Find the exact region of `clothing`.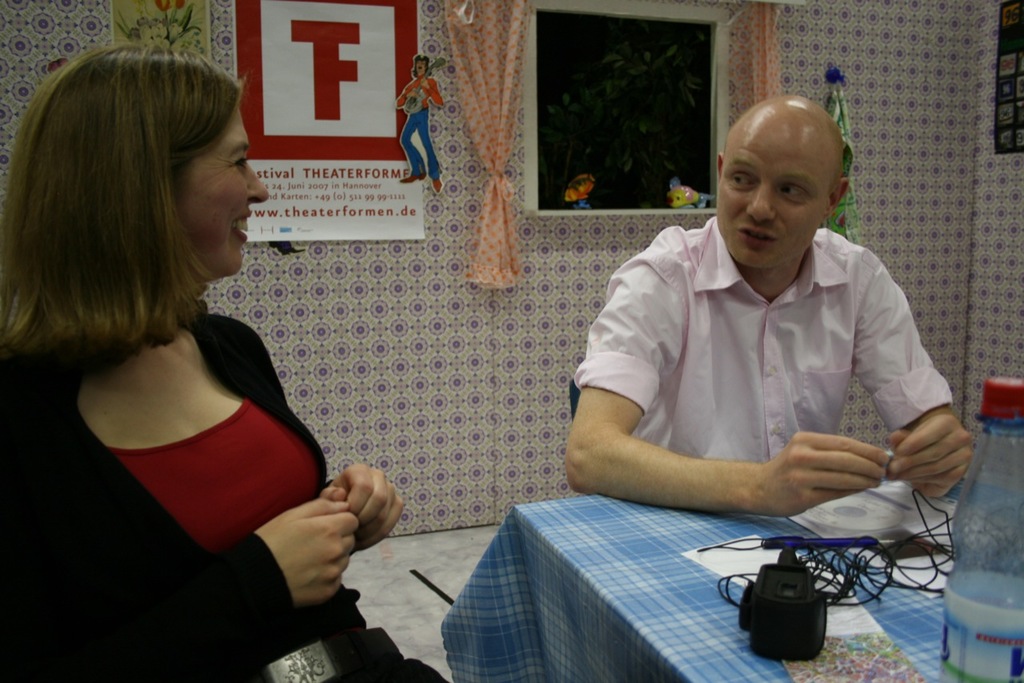
Exact region: (x1=571, y1=208, x2=958, y2=464).
